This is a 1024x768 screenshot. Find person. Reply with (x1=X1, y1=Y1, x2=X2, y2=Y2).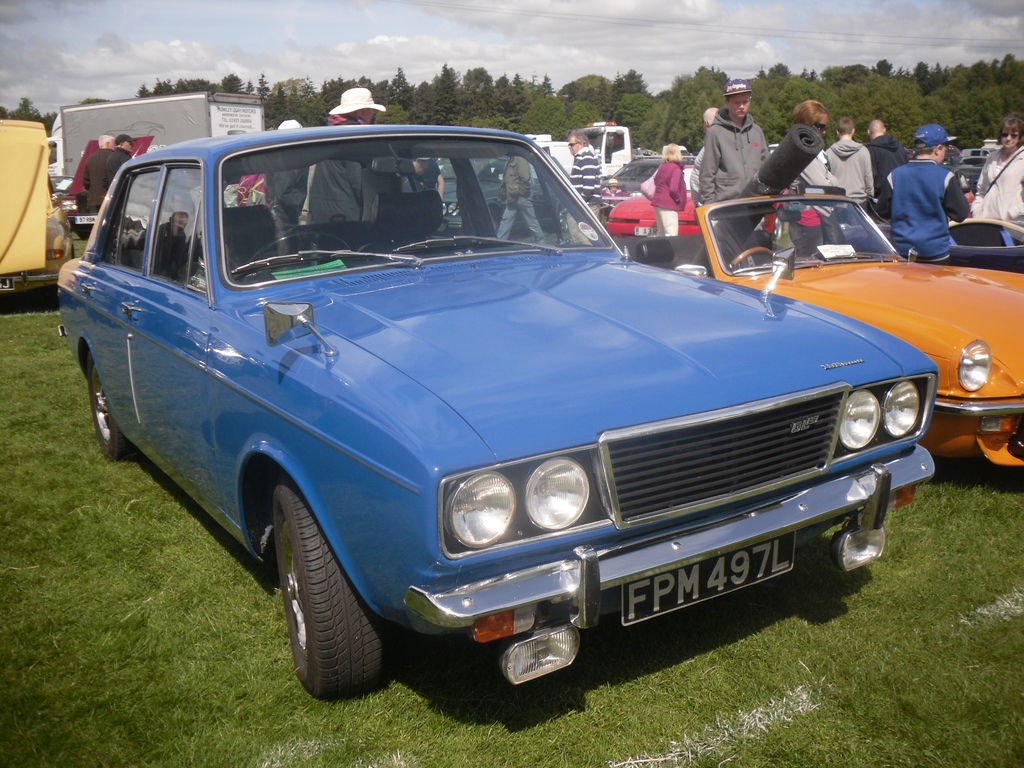
(x1=824, y1=111, x2=874, y2=218).
